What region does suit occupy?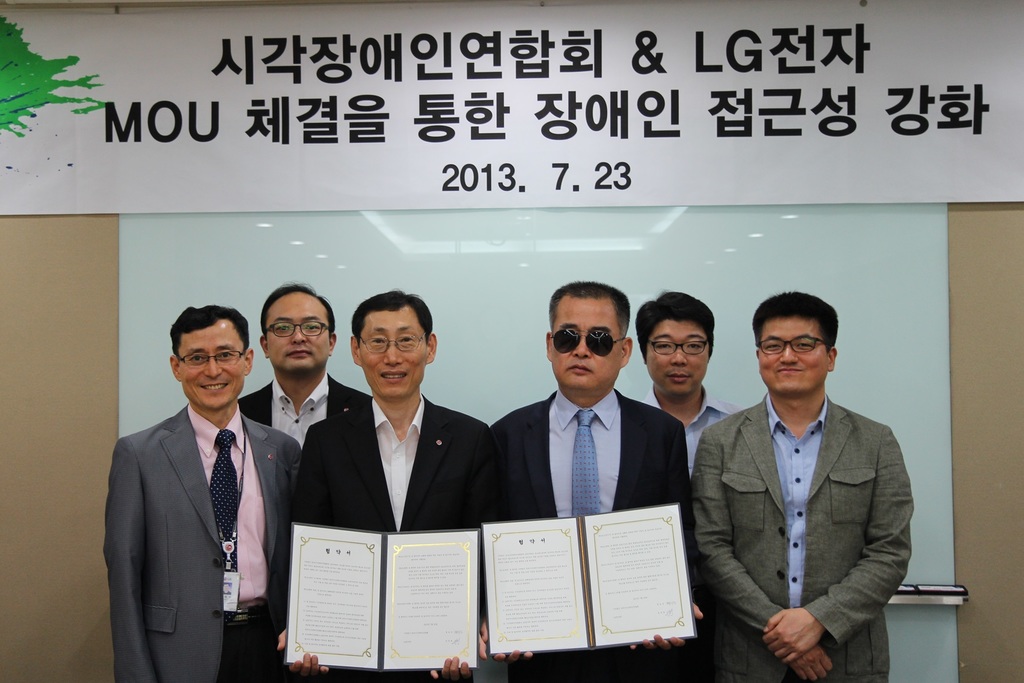
x1=693, y1=389, x2=920, y2=682.
